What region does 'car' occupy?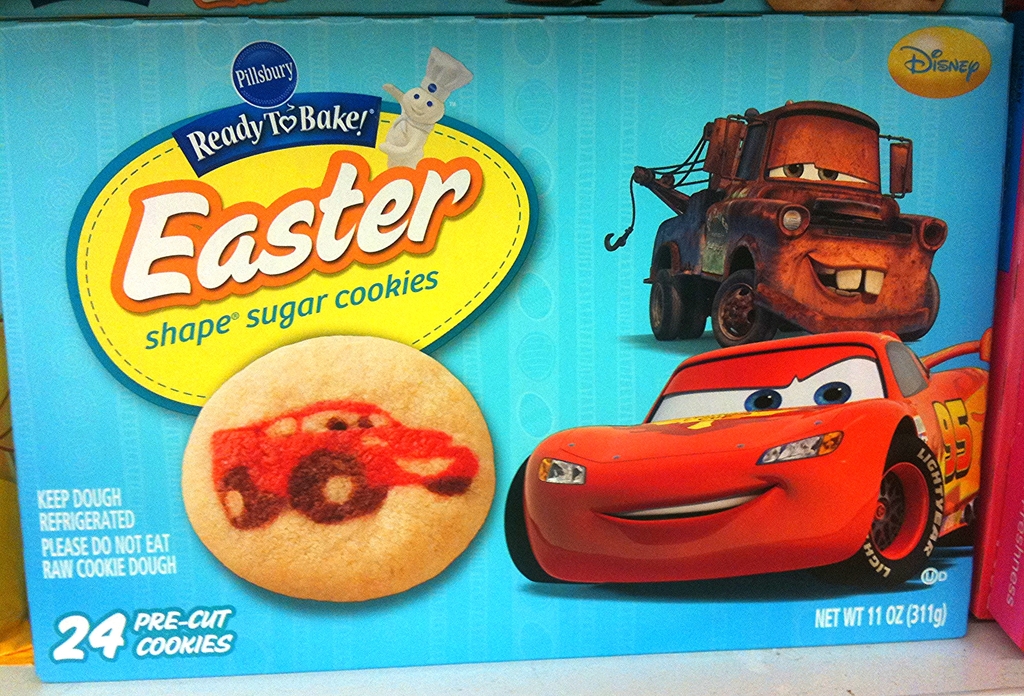
501 332 993 590.
